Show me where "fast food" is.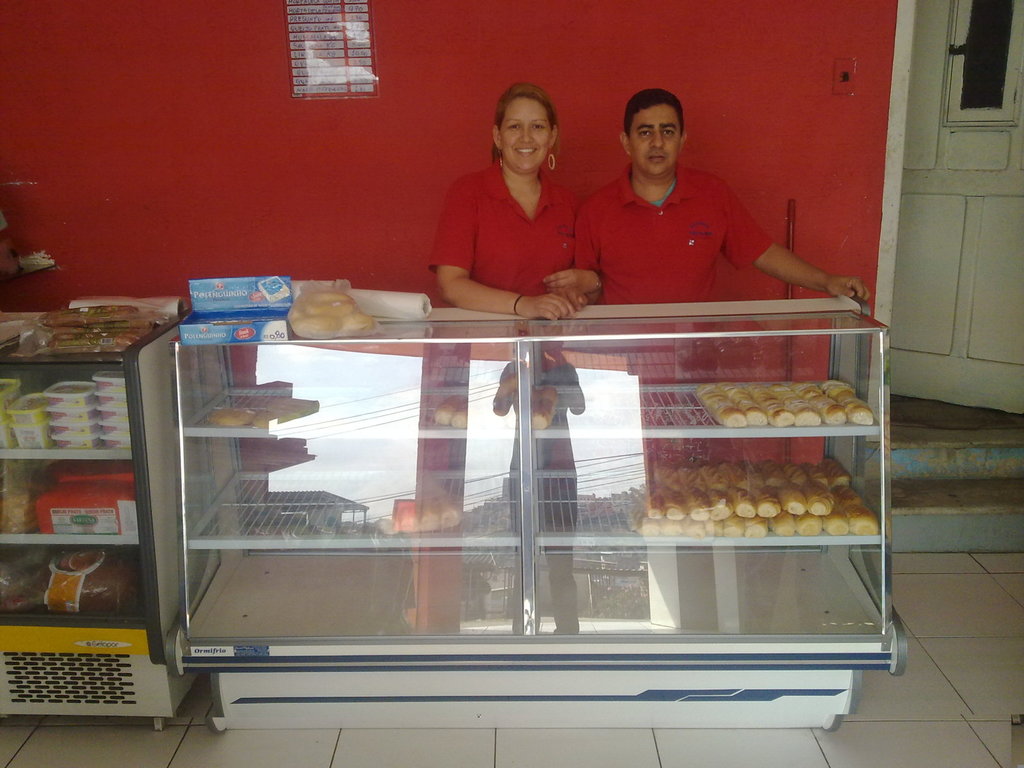
"fast food" is at [283,289,377,336].
